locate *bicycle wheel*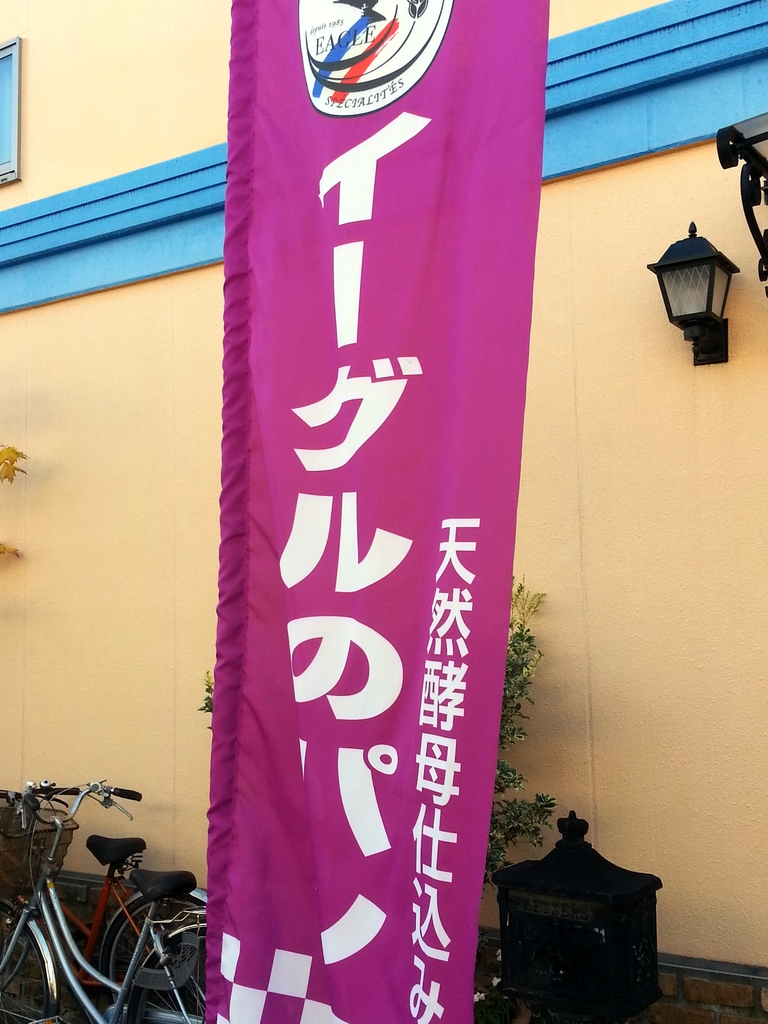
bbox=[0, 904, 65, 1023]
